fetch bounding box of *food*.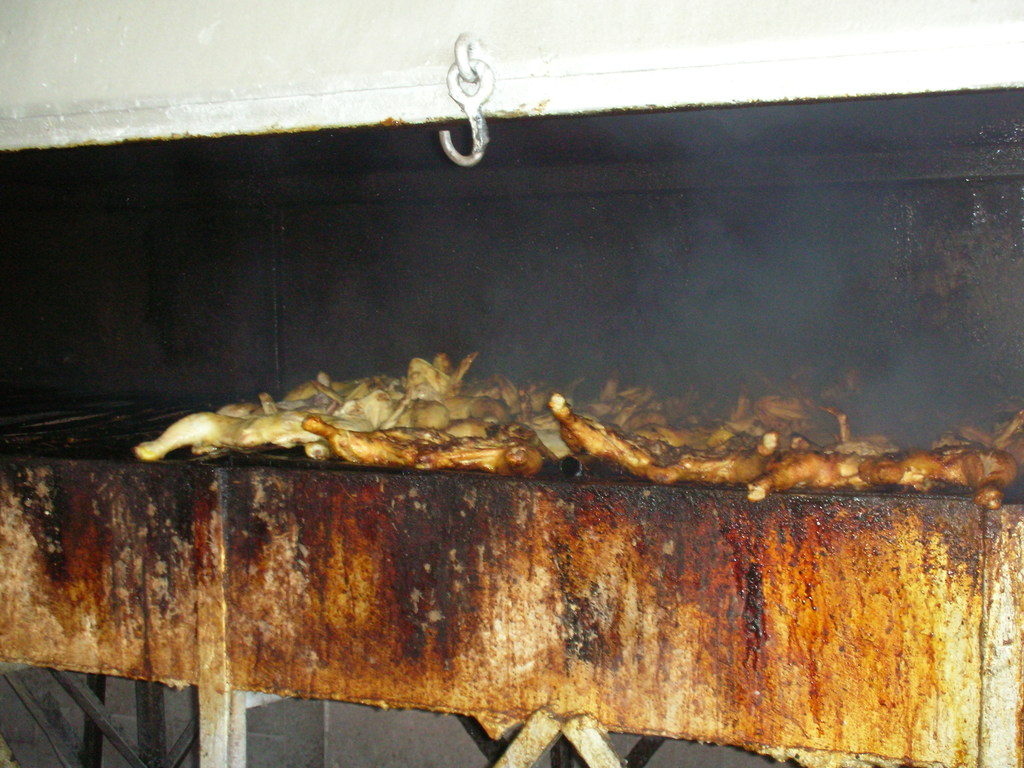
Bbox: left=148, top=355, right=618, bottom=487.
